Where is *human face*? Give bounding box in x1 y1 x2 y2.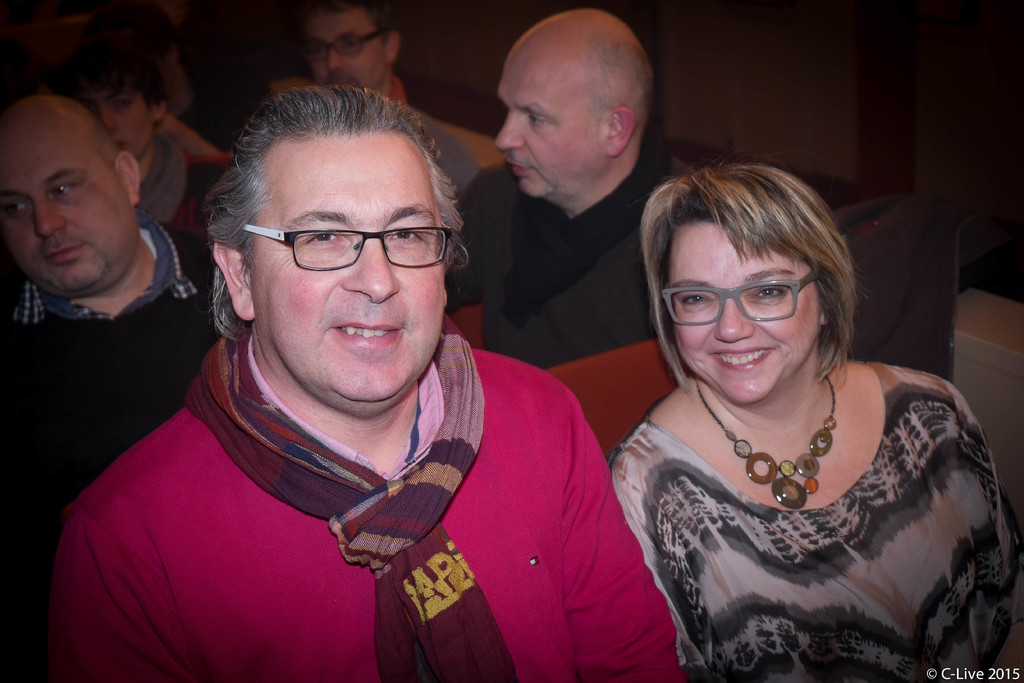
667 223 812 408.
